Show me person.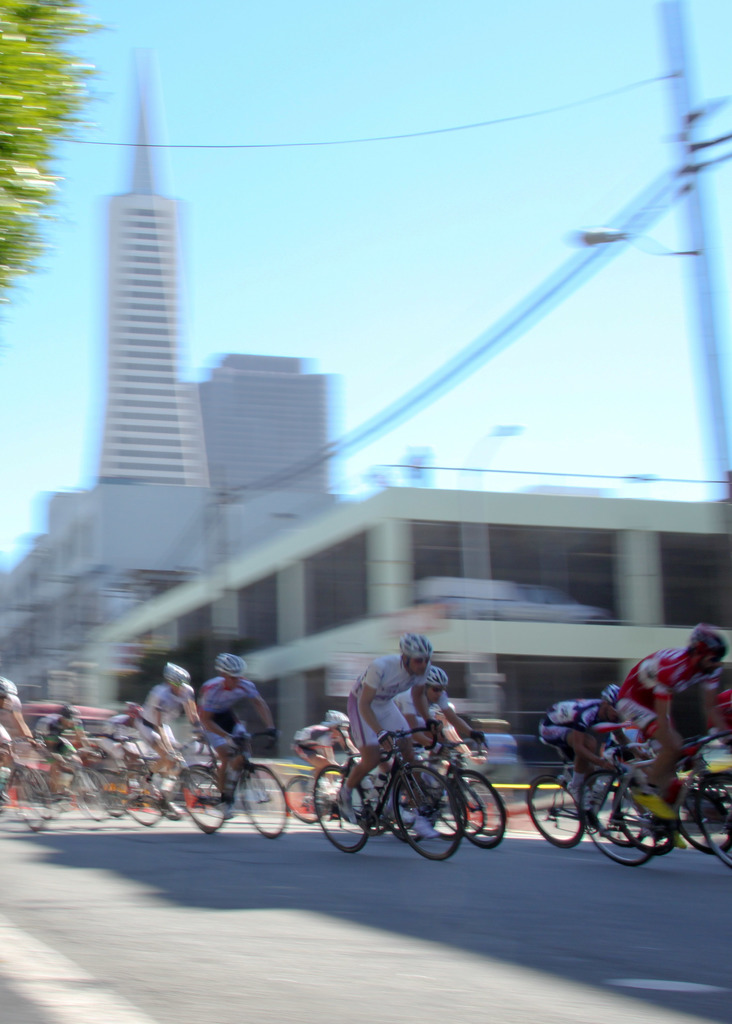
person is here: <box>176,646,286,825</box>.
